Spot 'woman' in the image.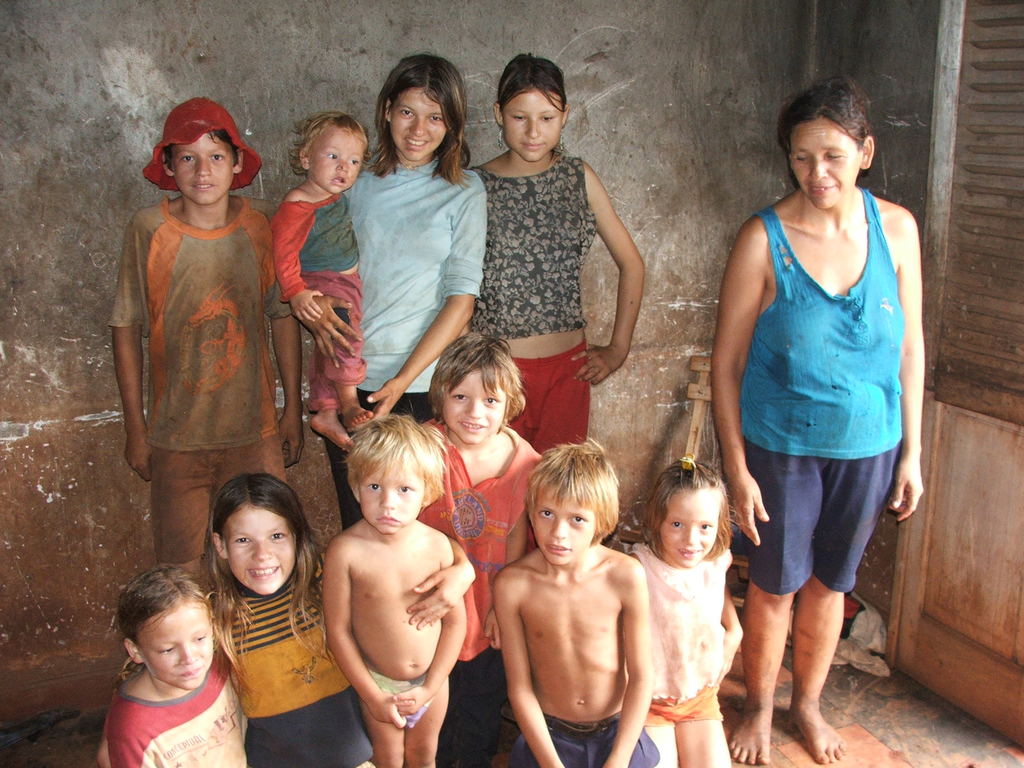
'woman' found at crop(459, 47, 644, 458).
